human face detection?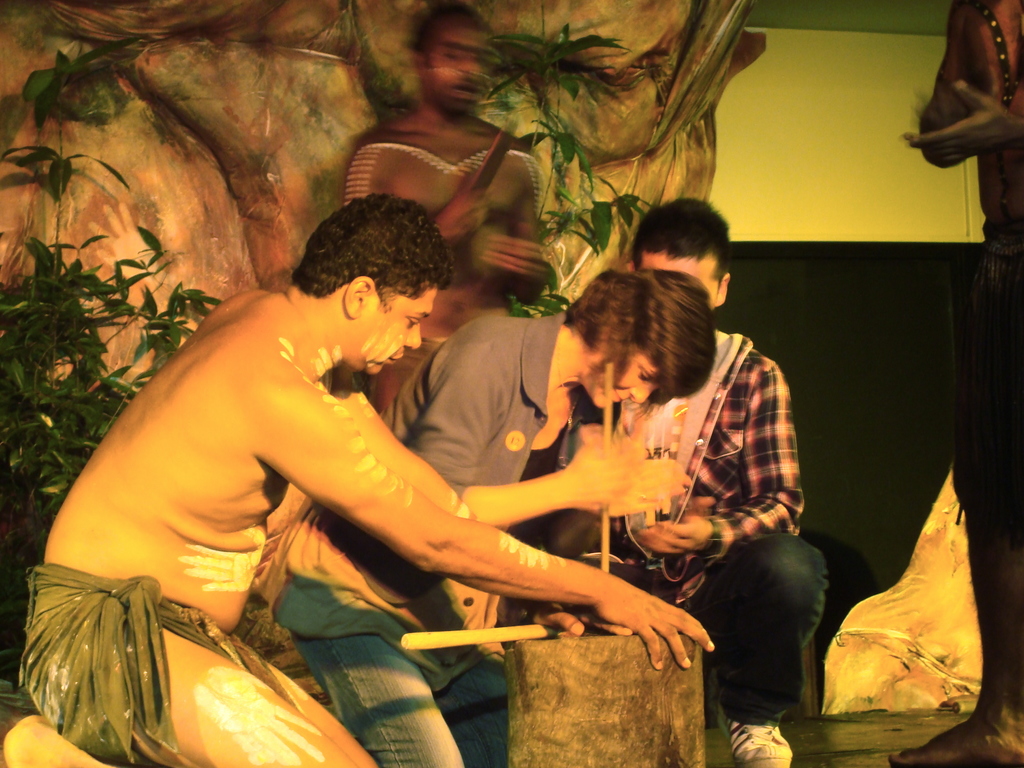
(x1=356, y1=284, x2=432, y2=378)
